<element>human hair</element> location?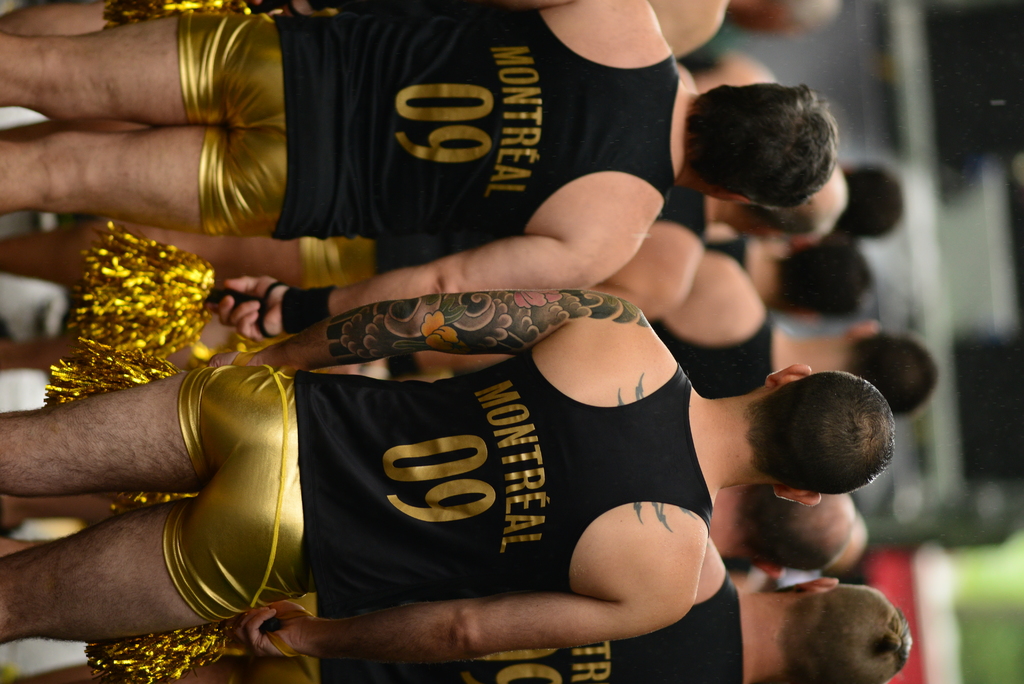
x1=740 y1=373 x2=899 y2=494
